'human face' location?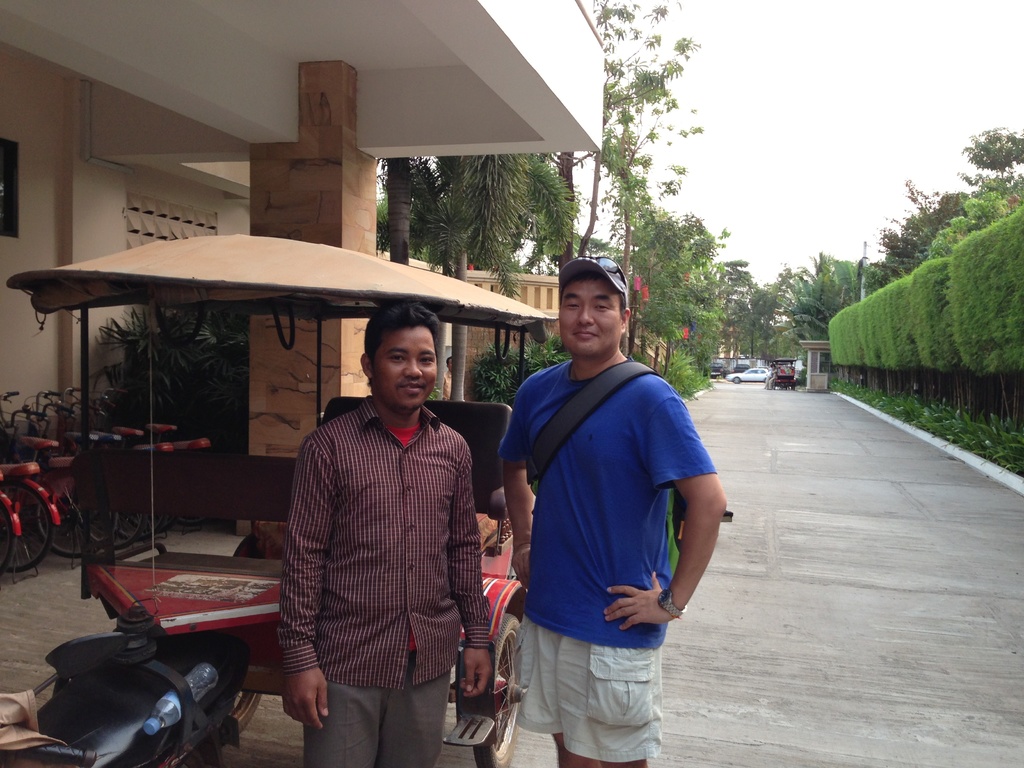
556,280,621,357
